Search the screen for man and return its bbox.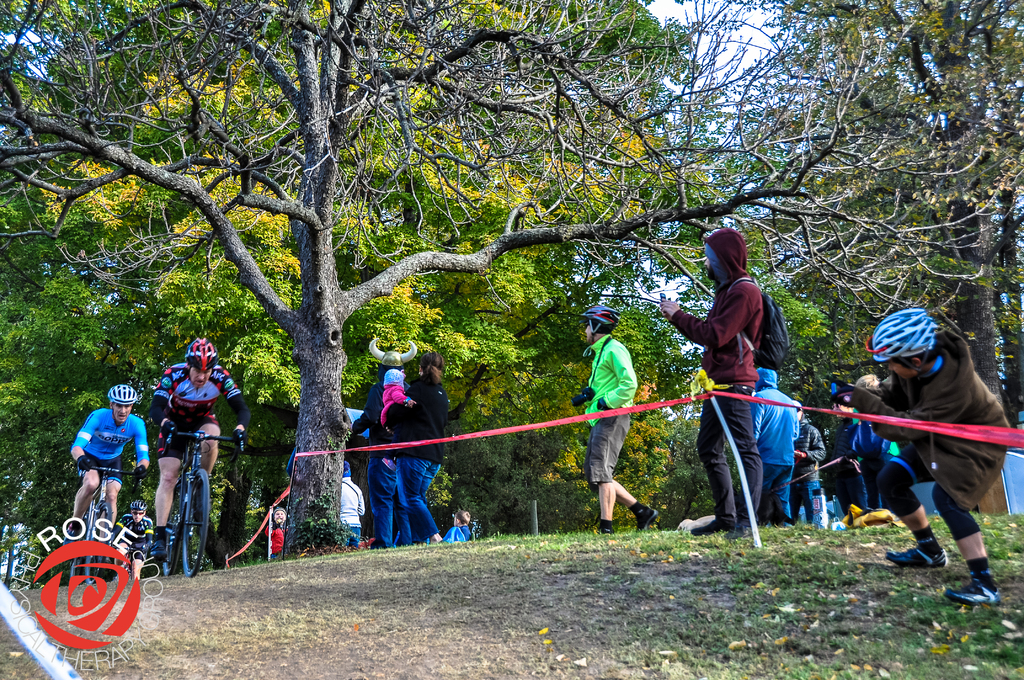
Found: [653, 220, 771, 533].
